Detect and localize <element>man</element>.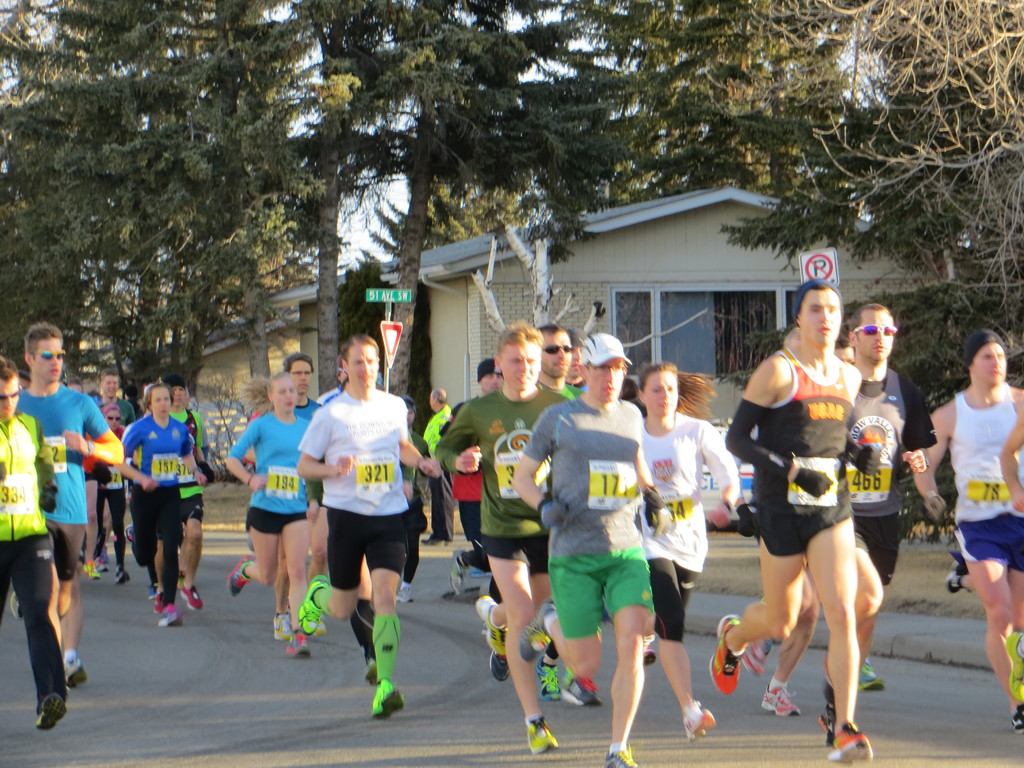
Localized at <bbox>271, 351, 326, 642</bbox>.
